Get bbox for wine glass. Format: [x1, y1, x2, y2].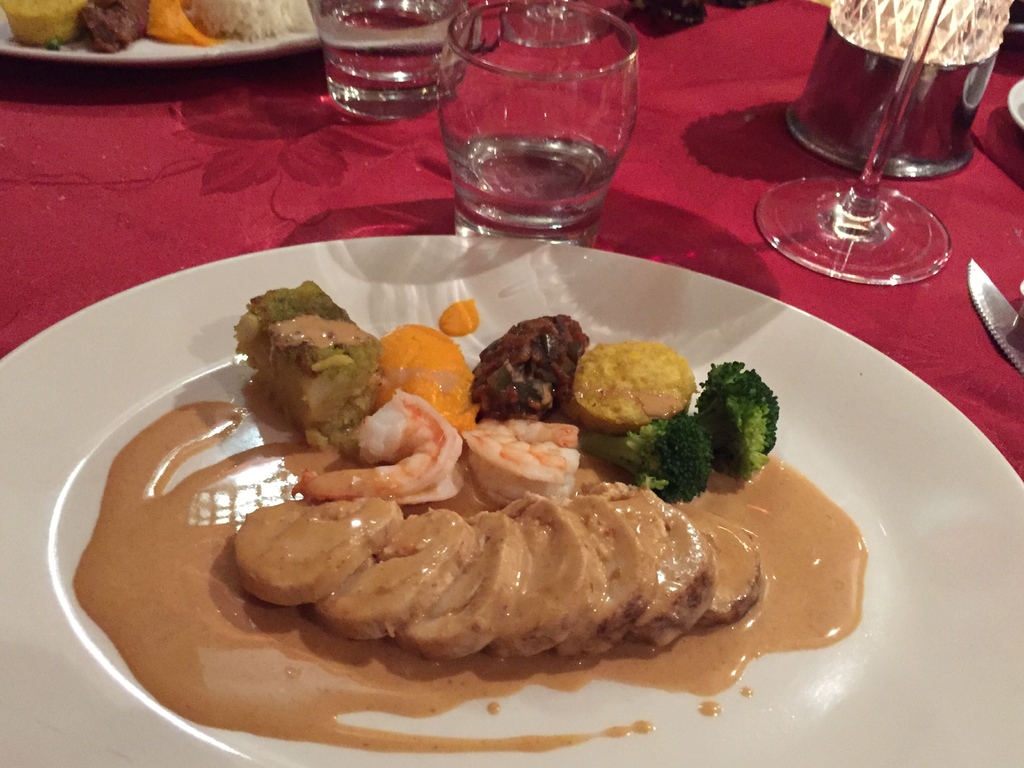
[751, 0, 954, 285].
